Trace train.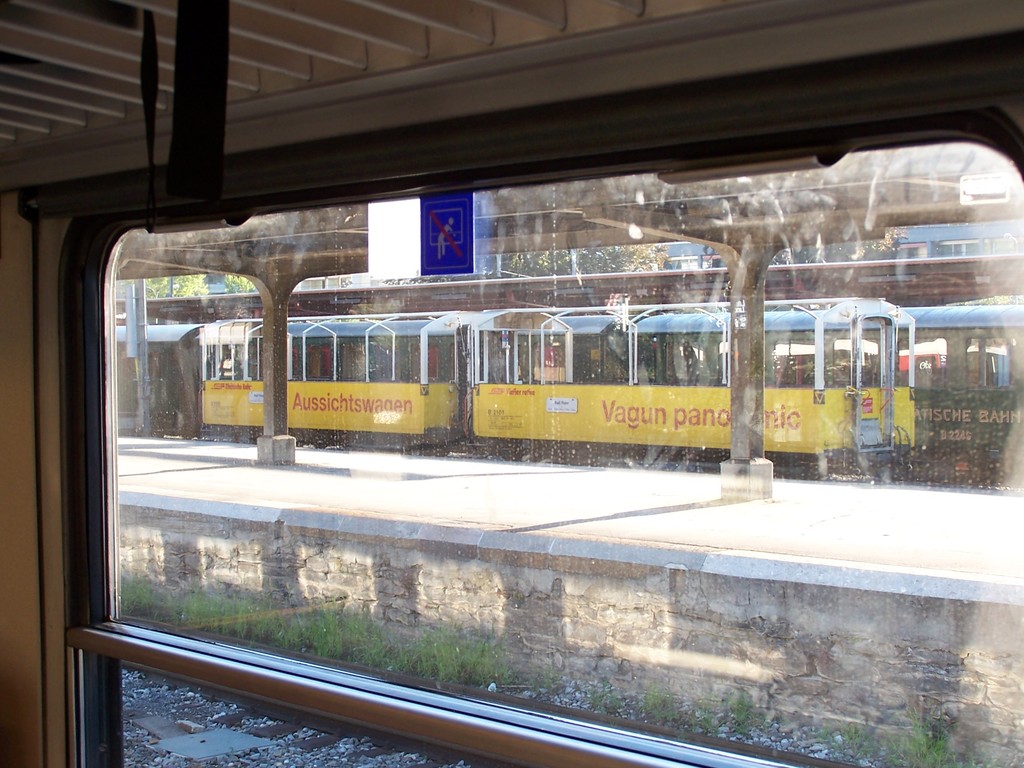
Traced to [x1=112, y1=299, x2=916, y2=484].
